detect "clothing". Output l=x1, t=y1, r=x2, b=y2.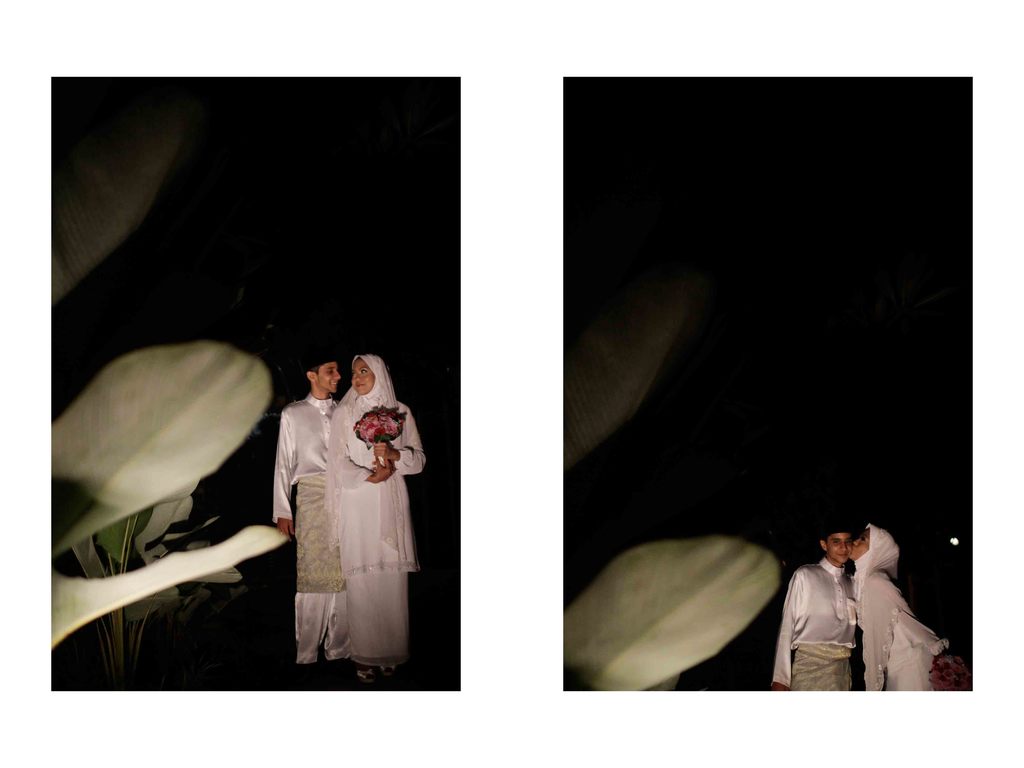
l=273, t=393, r=346, b=664.
